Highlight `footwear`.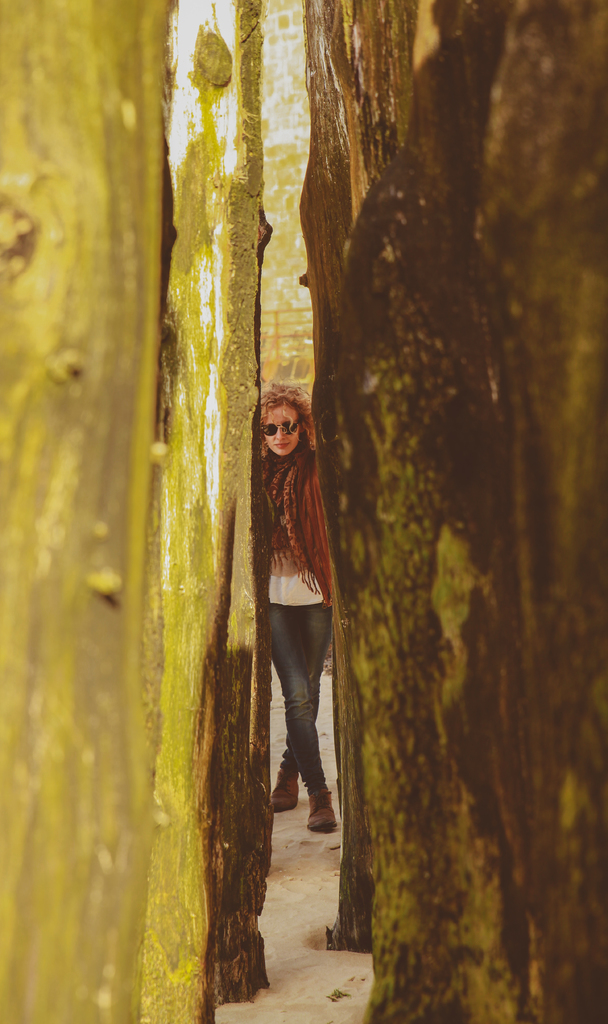
Highlighted region: {"left": 268, "top": 765, "right": 300, "bottom": 816}.
